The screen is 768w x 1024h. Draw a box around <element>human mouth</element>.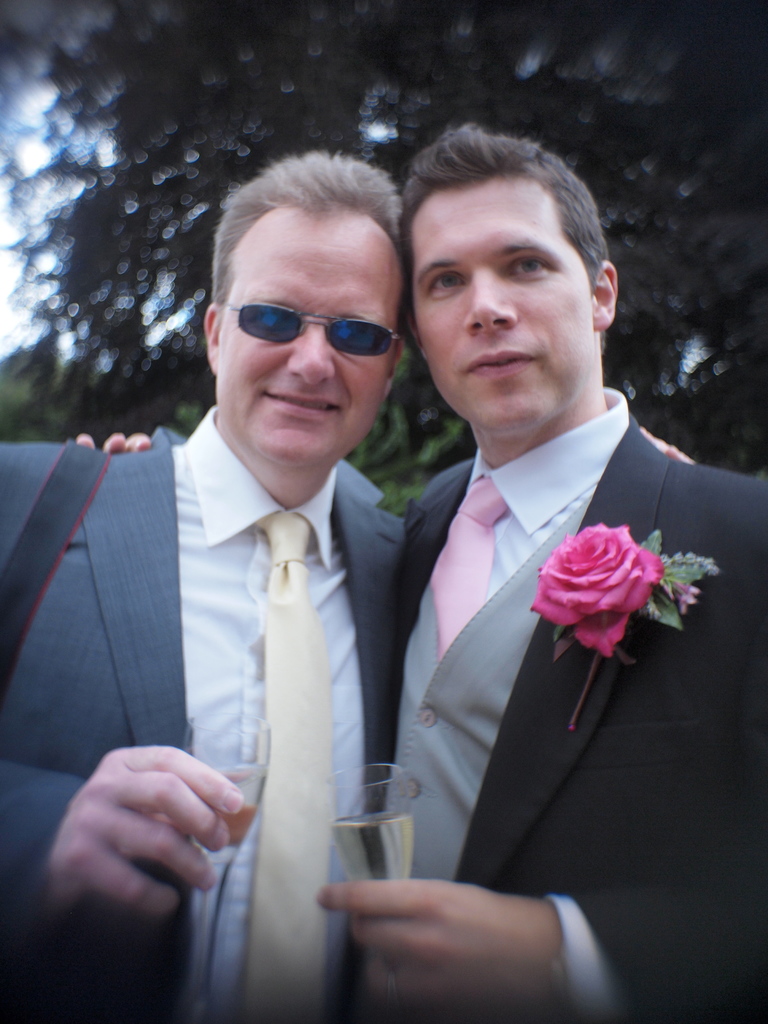
(x1=257, y1=385, x2=344, y2=429).
